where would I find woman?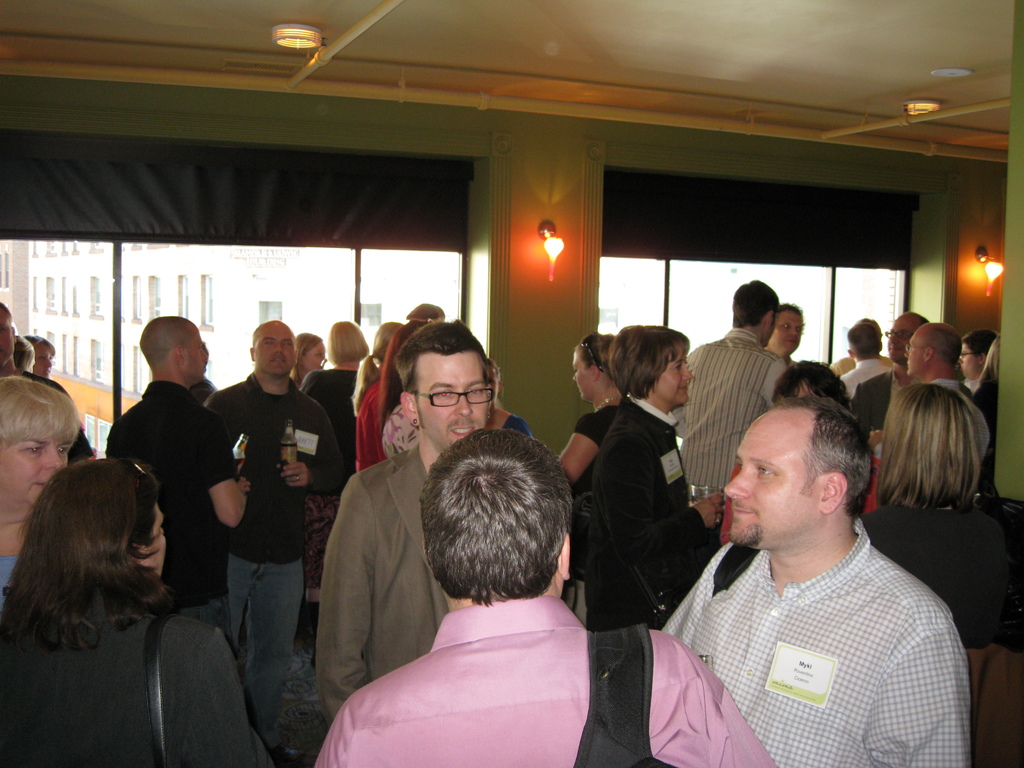
At Rect(770, 300, 810, 372).
